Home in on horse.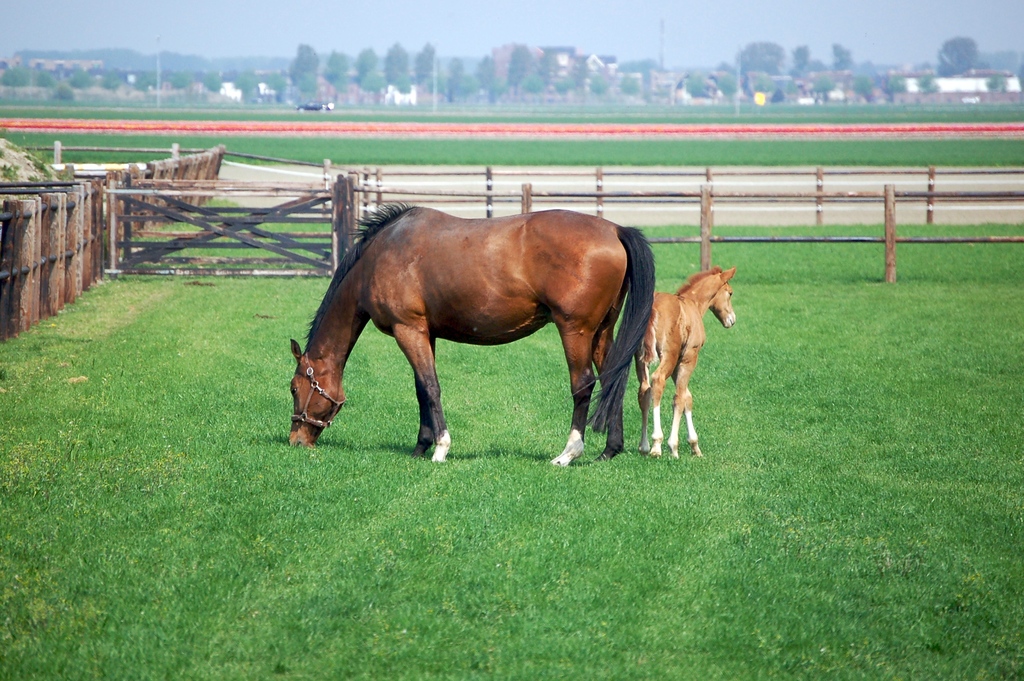
Homed in at 289/200/655/464.
